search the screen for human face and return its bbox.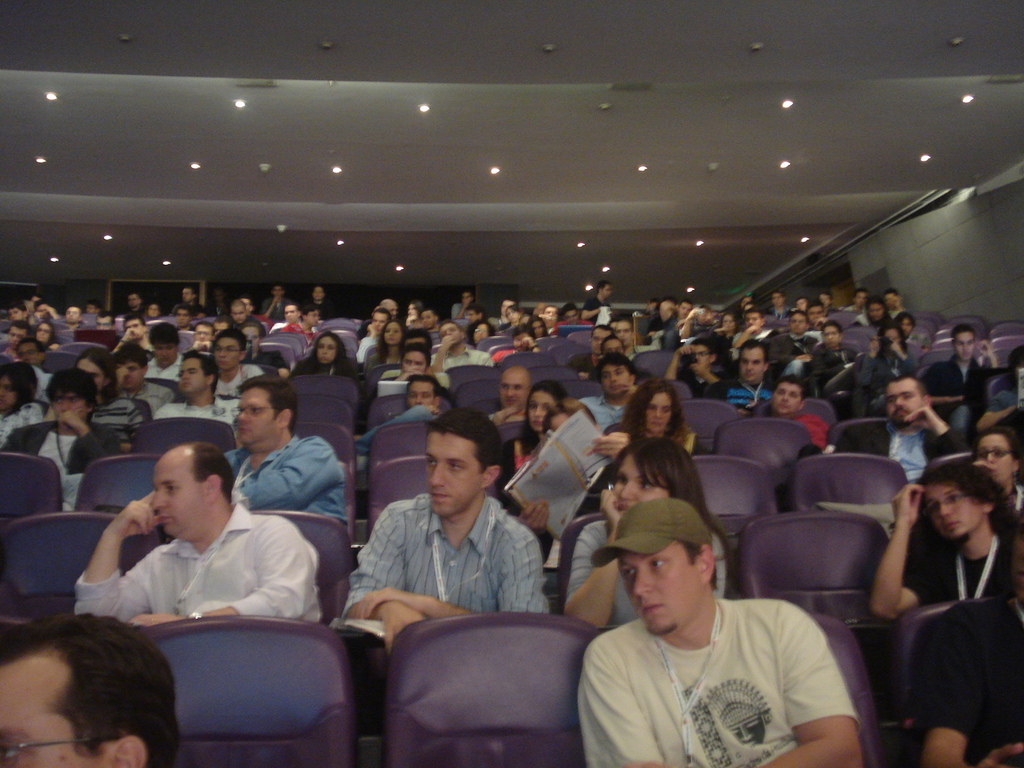
Found: locate(397, 346, 425, 374).
